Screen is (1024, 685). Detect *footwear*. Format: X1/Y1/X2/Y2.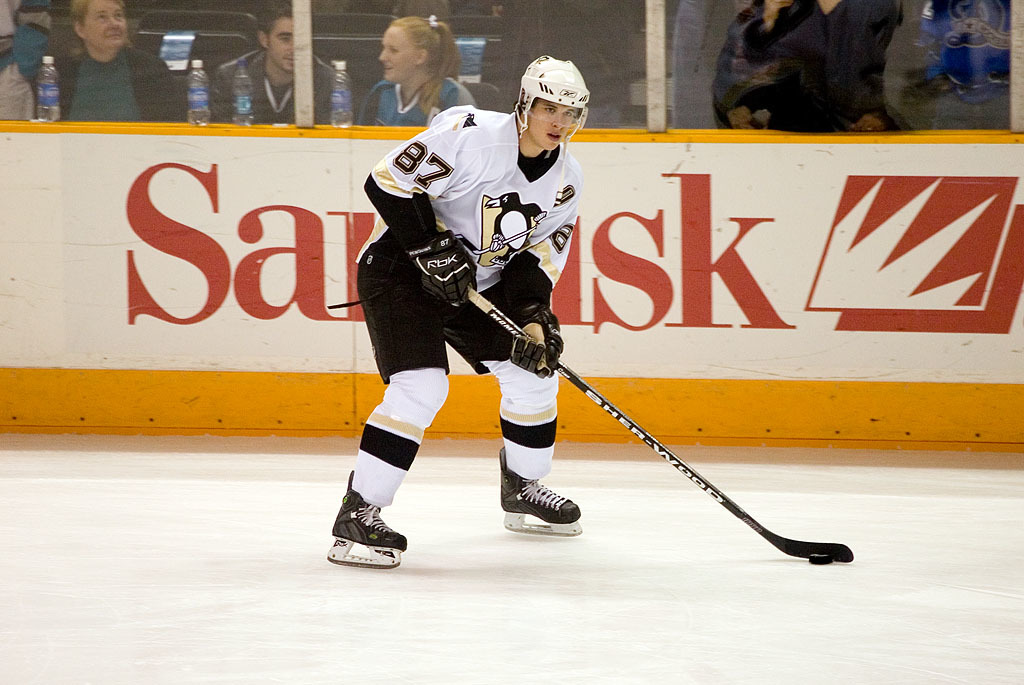
493/444/582/526.
